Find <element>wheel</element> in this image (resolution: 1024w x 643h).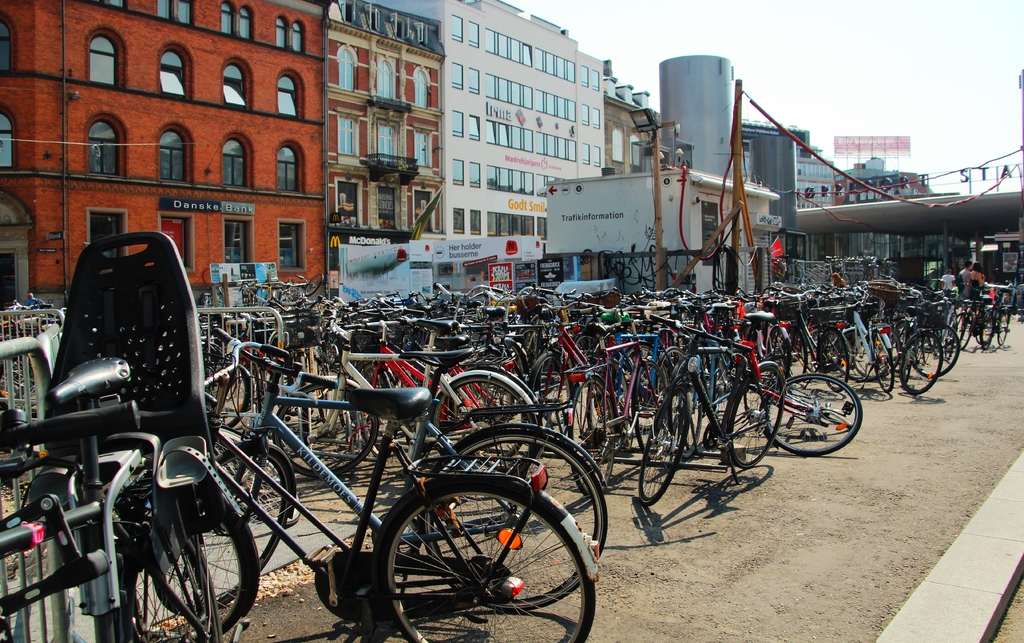
rect(769, 329, 791, 384).
